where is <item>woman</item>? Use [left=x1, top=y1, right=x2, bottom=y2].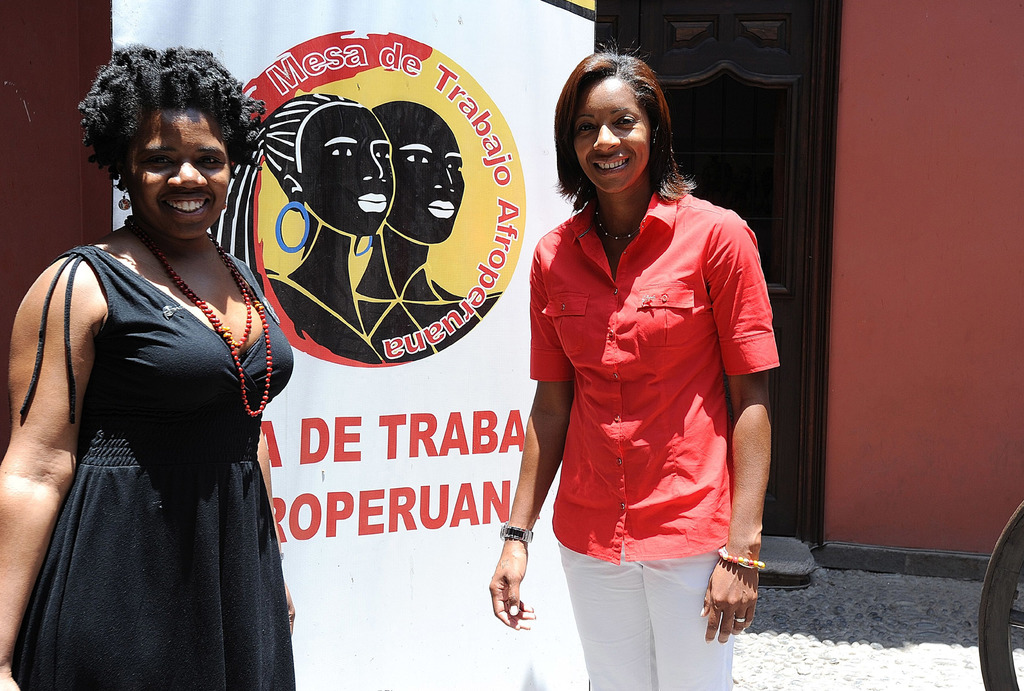
[left=486, top=46, right=781, bottom=690].
